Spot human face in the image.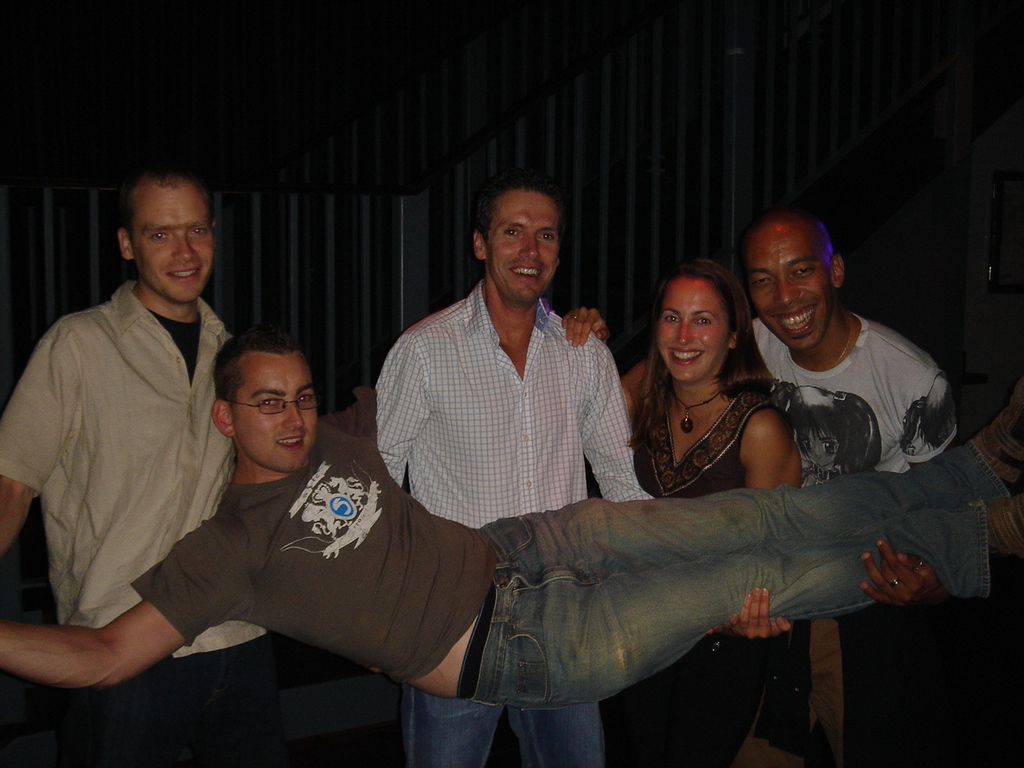
human face found at 750 215 835 350.
